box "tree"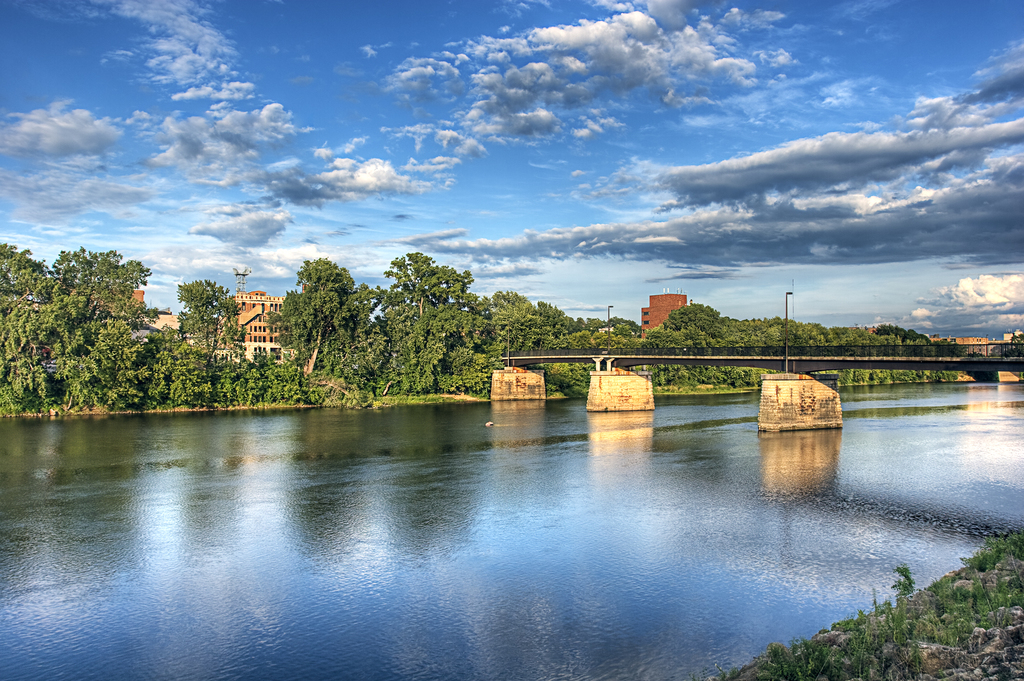
x1=356 y1=229 x2=495 y2=395
